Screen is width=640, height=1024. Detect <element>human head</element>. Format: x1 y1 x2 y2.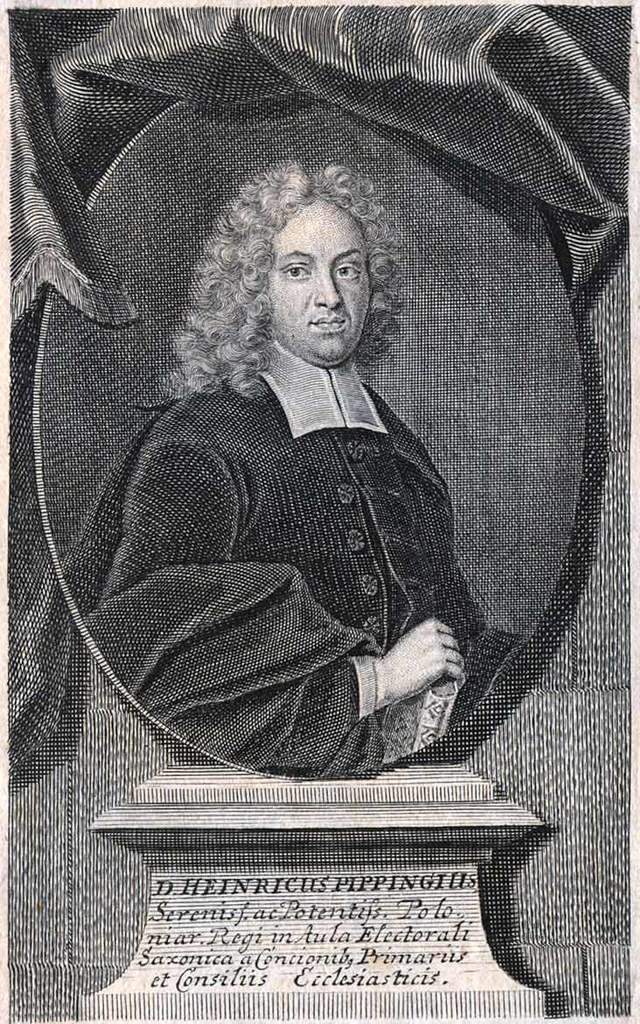
224 167 389 355.
